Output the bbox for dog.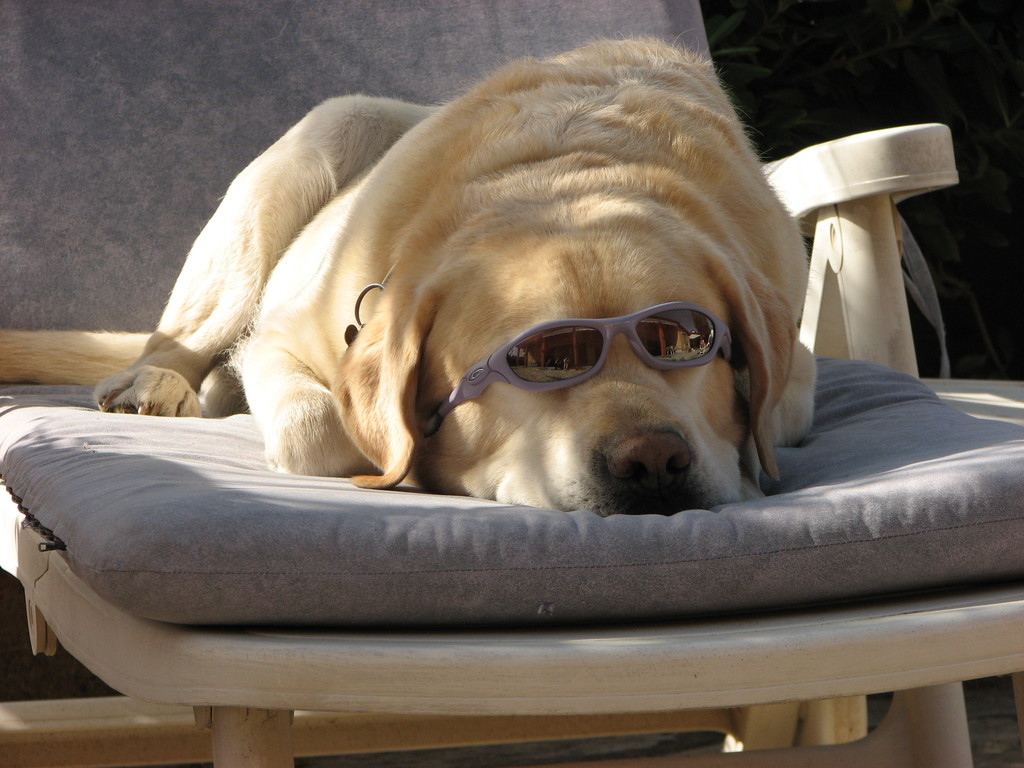
[91, 35, 821, 520].
